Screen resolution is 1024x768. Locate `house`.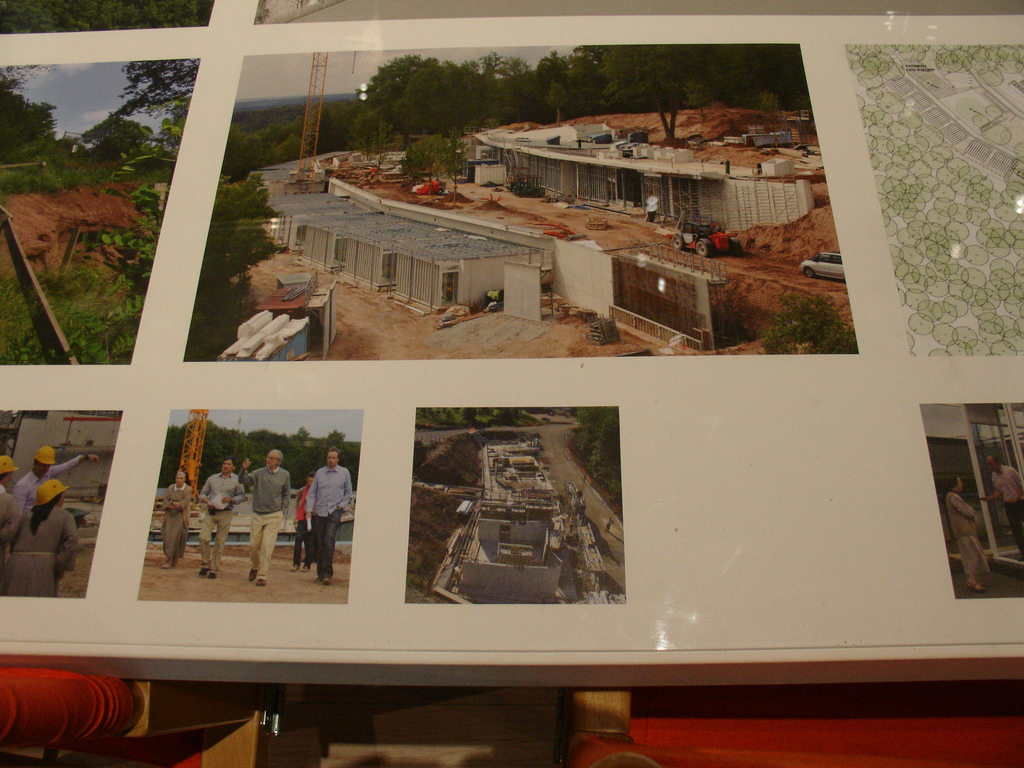
484 118 801 245.
